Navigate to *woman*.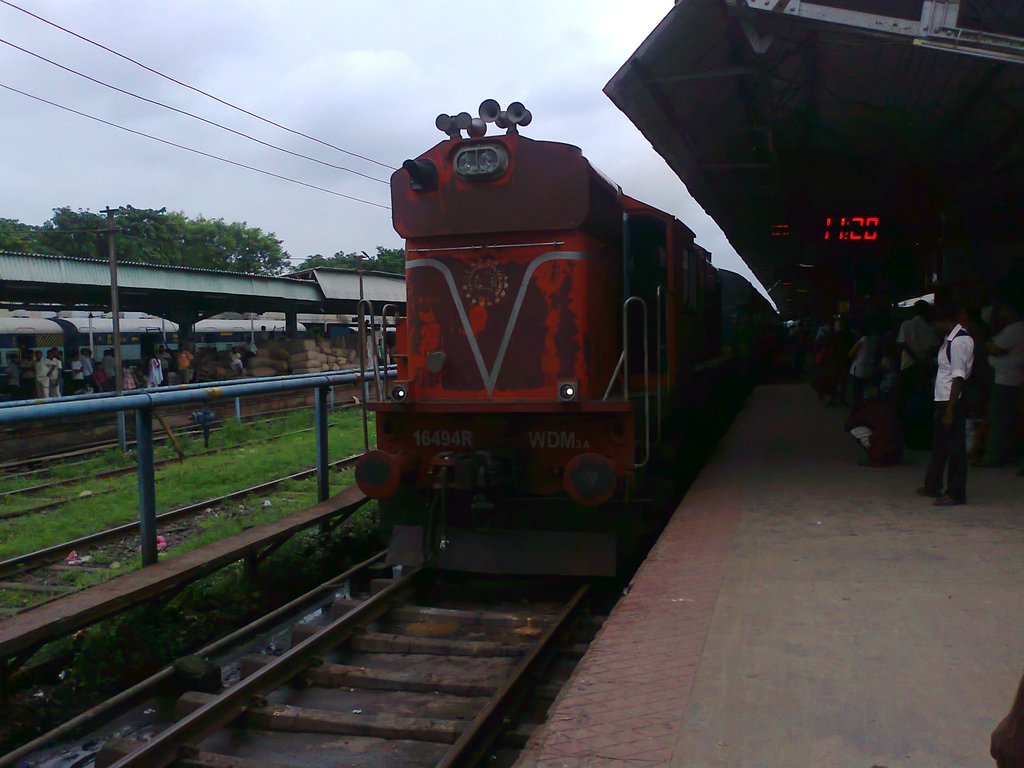
Navigation target: 145, 353, 164, 386.
